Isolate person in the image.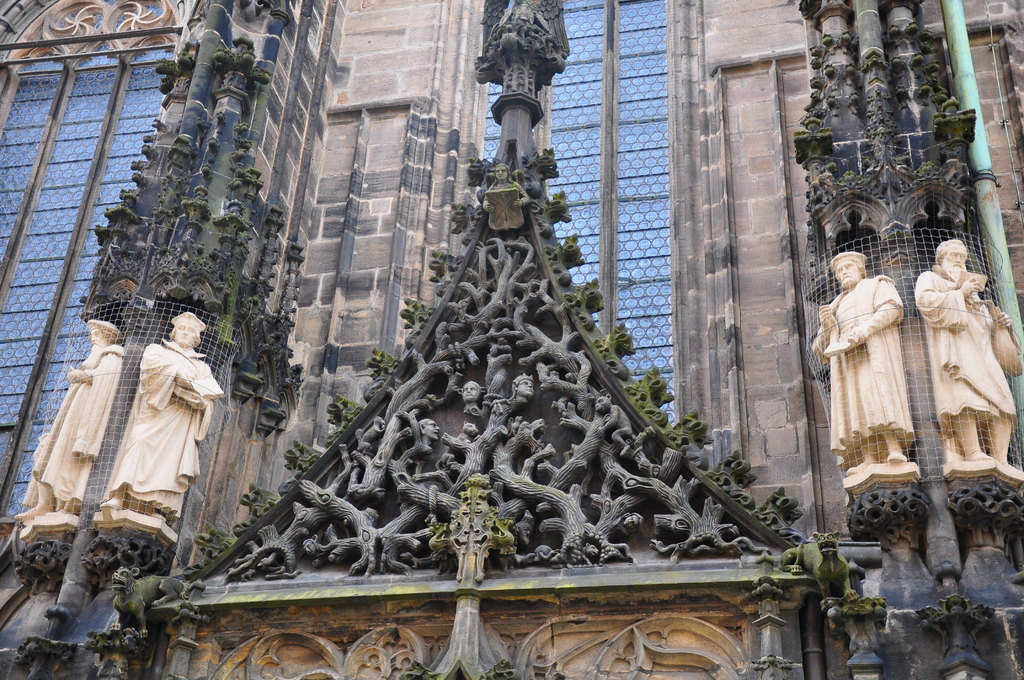
Isolated region: 14,324,127,517.
